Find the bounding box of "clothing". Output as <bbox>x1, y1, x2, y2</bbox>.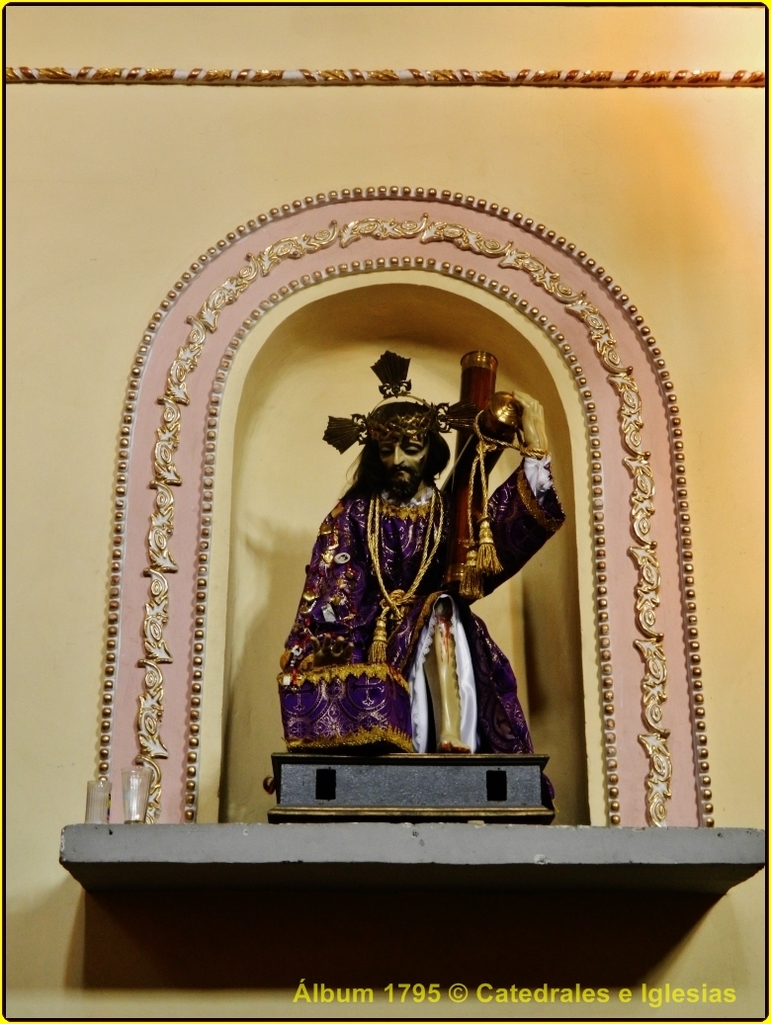
<bbox>261, 391, 558, 766</bbox>.
